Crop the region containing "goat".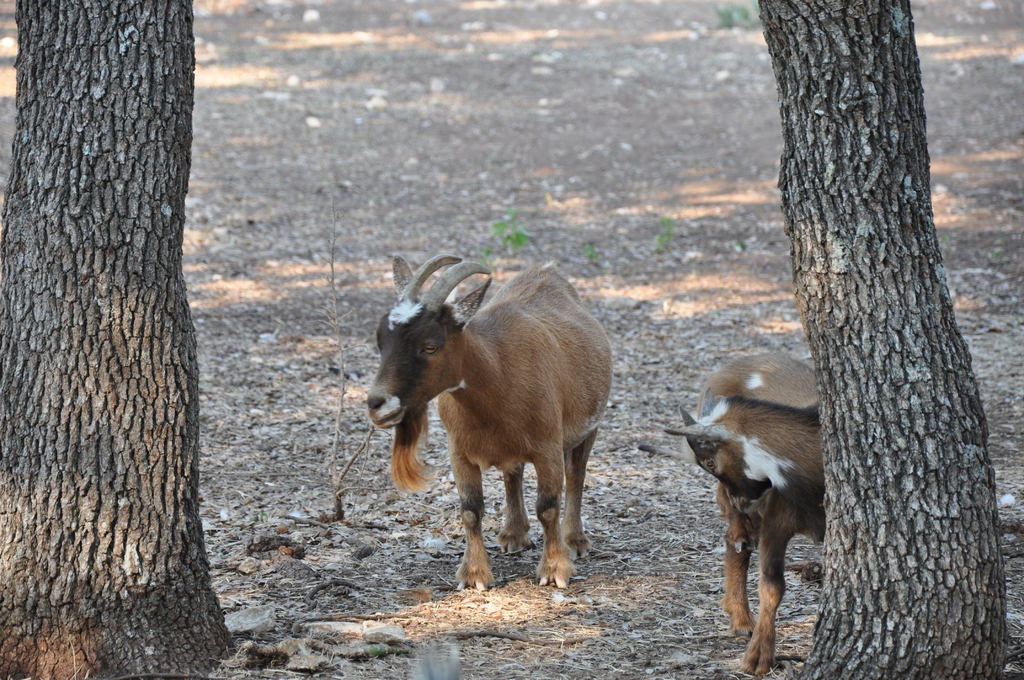
Crop region: BBox(364, 245, 628, 606).
